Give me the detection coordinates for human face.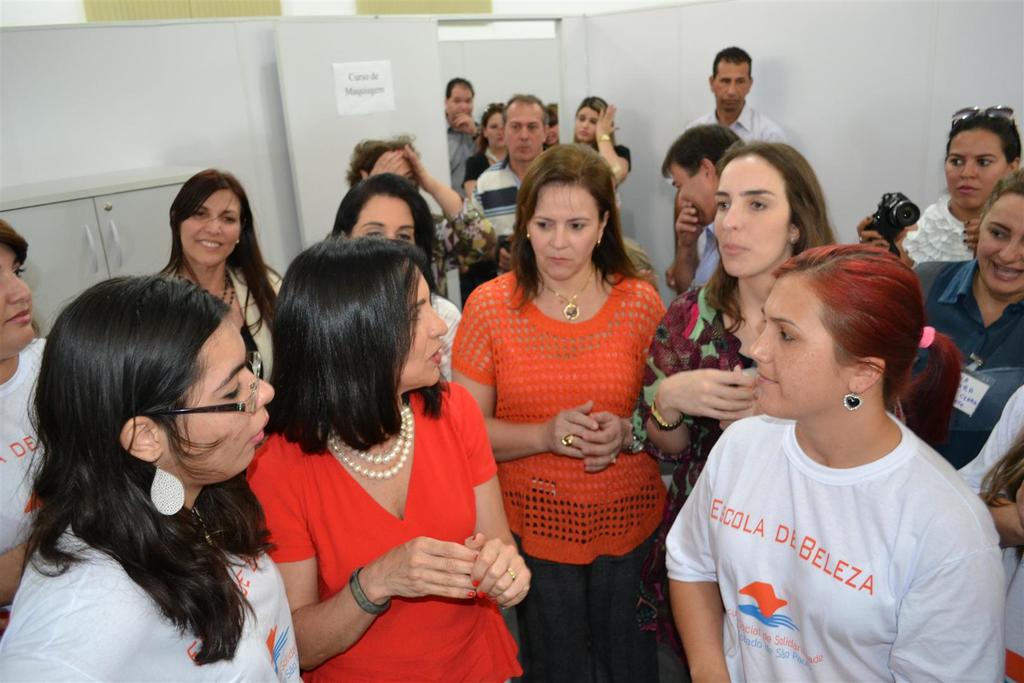
[x1=976, y1=193, x2=1023, y2=292].
